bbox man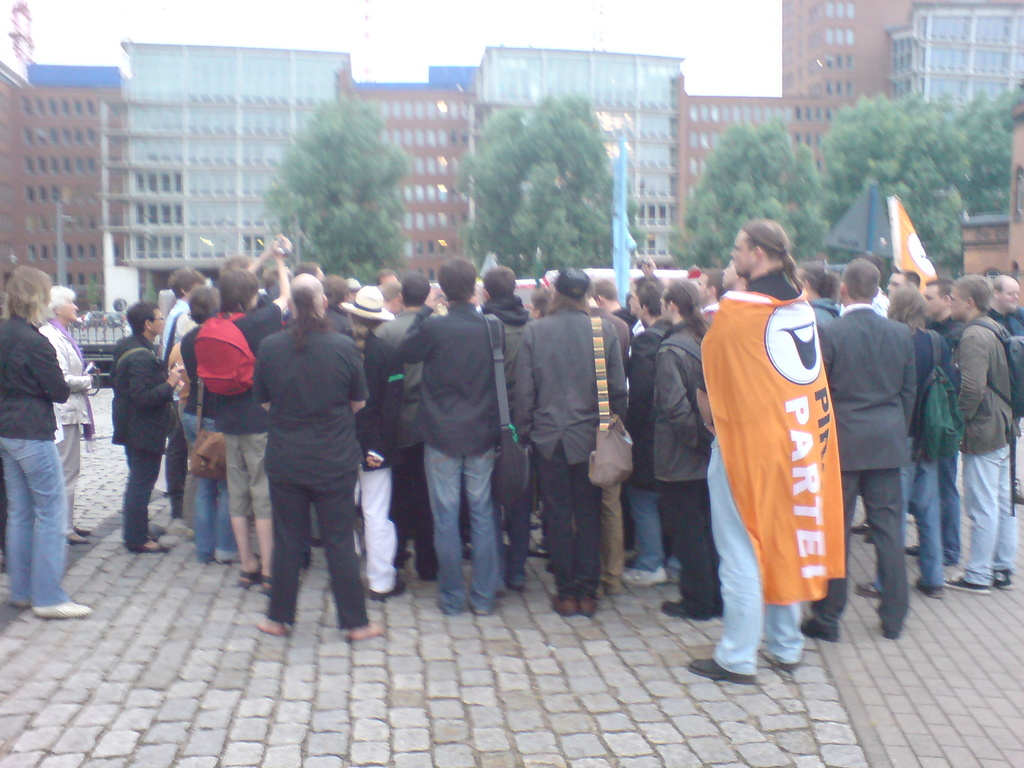
box(797, 256, 919, 642)
